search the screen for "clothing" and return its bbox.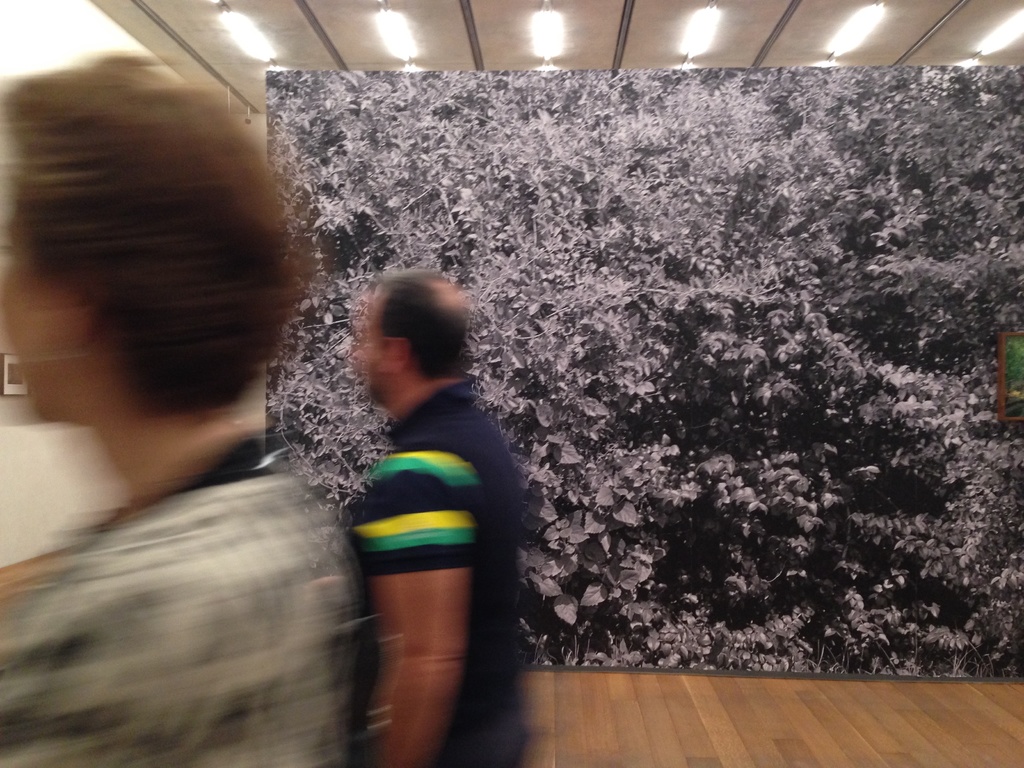
Found: <bbox>0, 439, 380, 767</bbox>.
